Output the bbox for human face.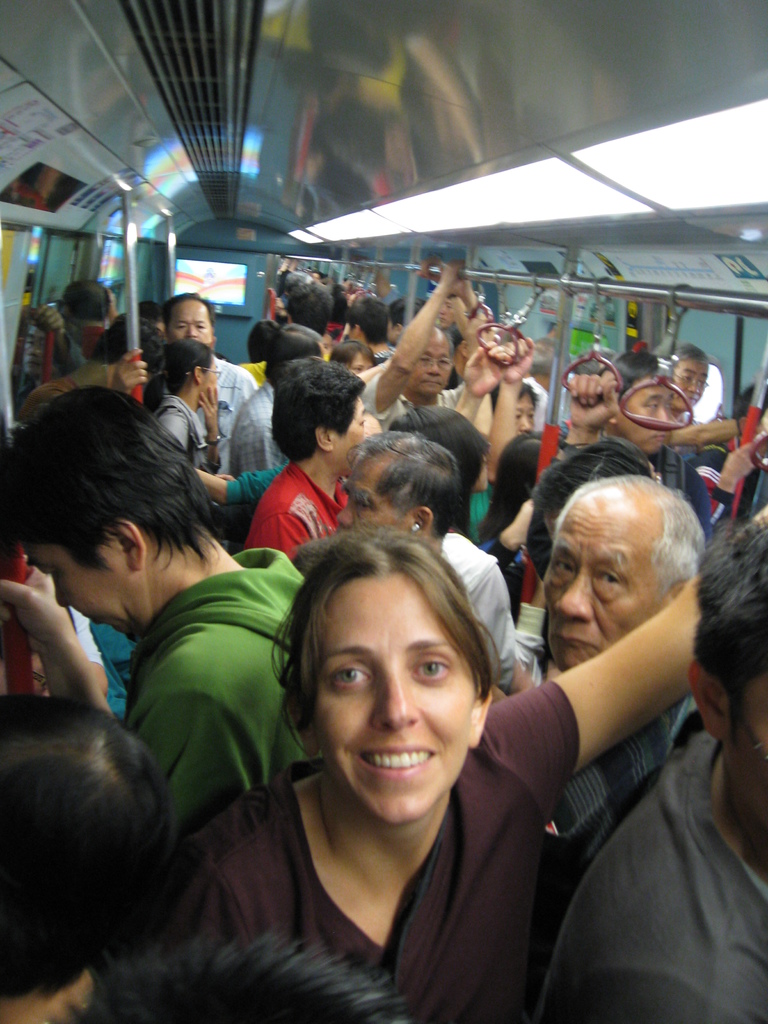
(332,397,370,458).
